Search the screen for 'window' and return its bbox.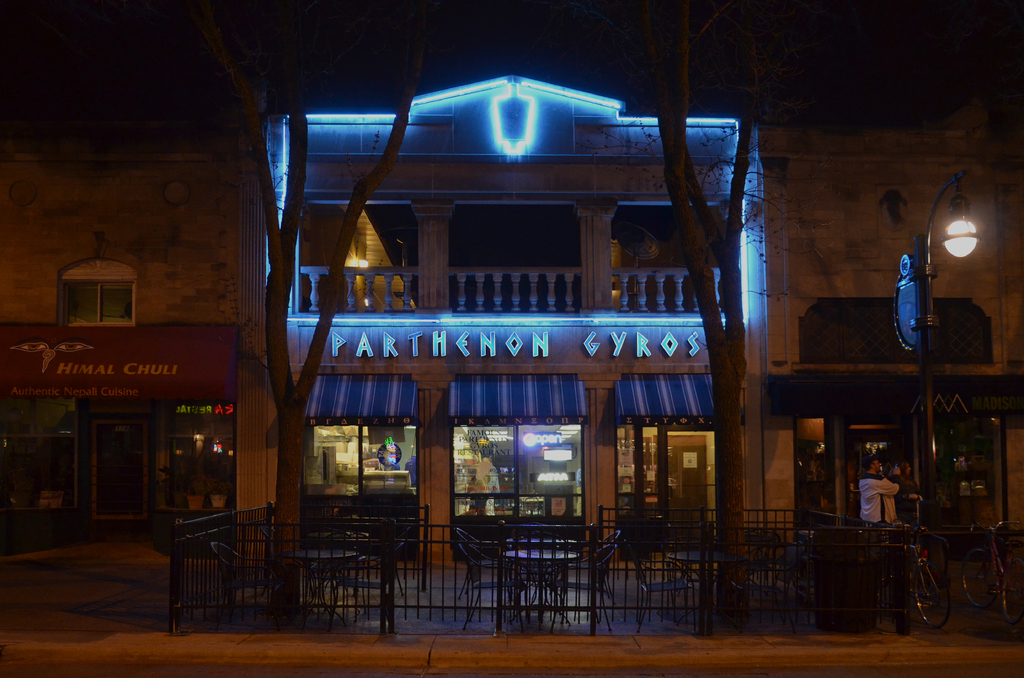
Found: x1=941, y1=428, x2=1005, y2=533.
